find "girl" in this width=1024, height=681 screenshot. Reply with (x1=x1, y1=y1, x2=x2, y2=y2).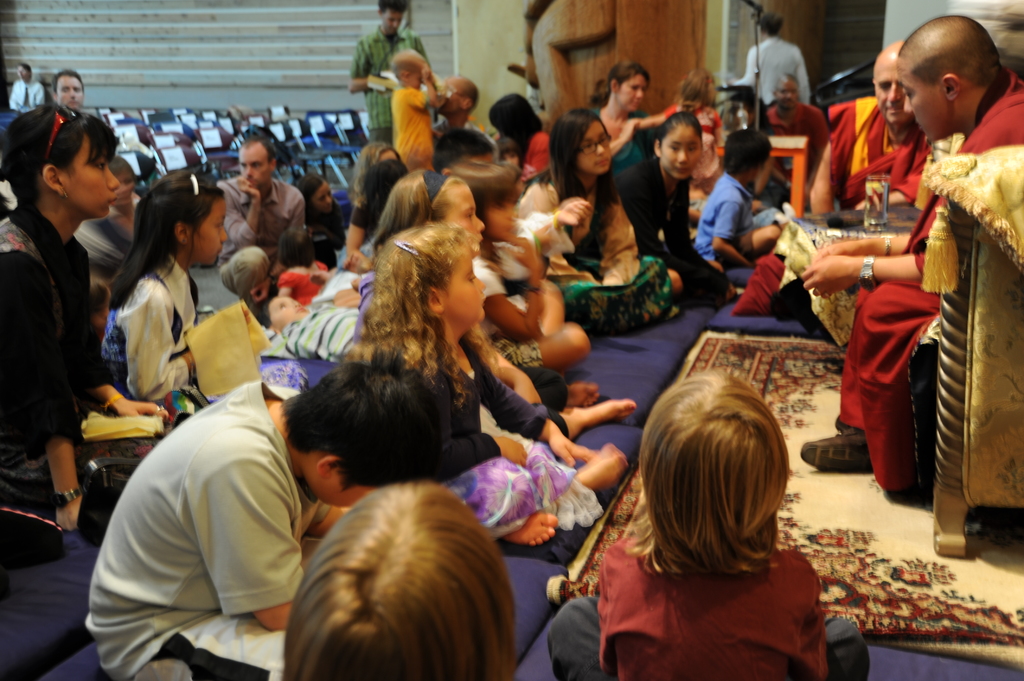
(x1=358, y1=167, x2=634, y2=439).
